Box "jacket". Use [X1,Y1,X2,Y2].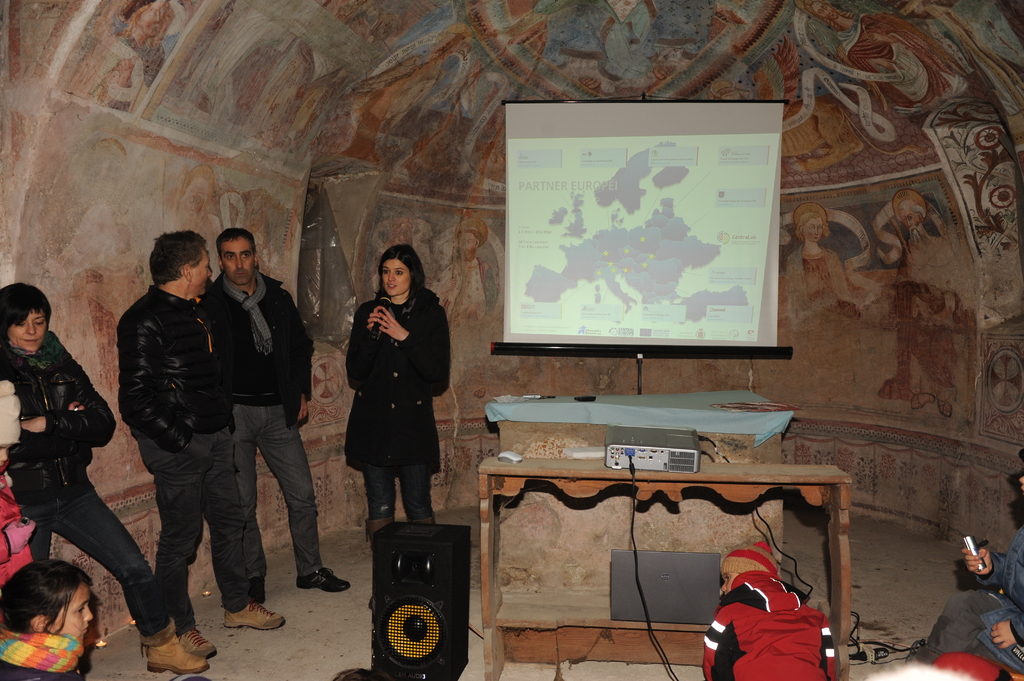
[337,286,456,474].
